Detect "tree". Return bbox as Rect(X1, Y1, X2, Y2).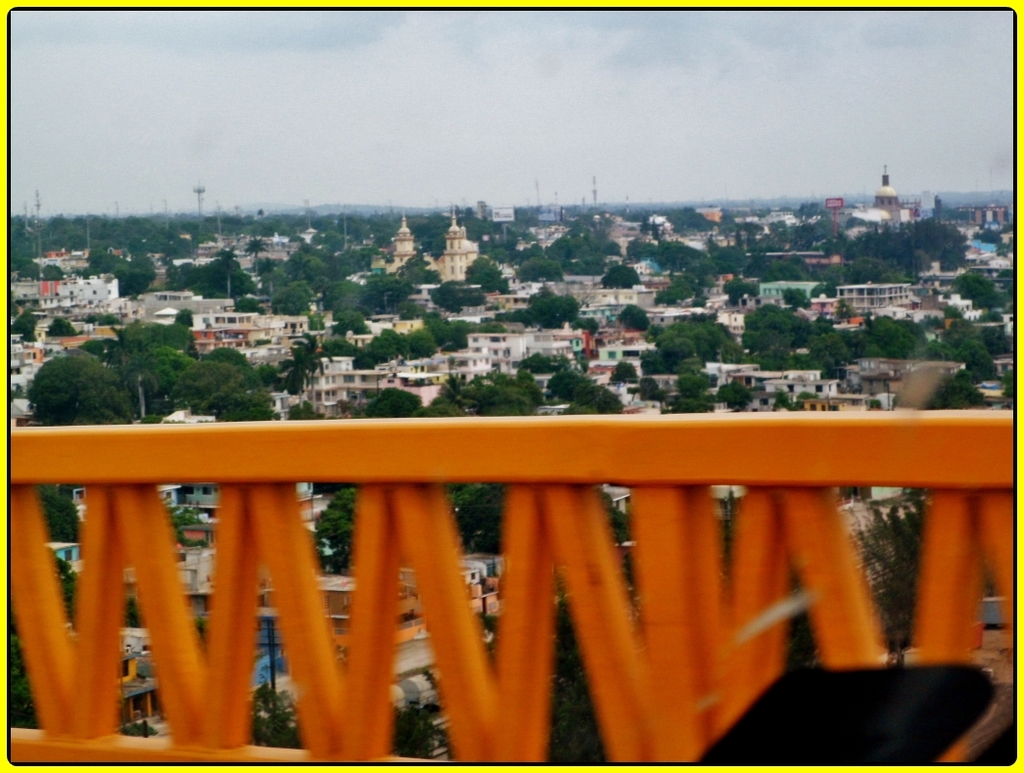
Rect(851, 307, 924, 360).
